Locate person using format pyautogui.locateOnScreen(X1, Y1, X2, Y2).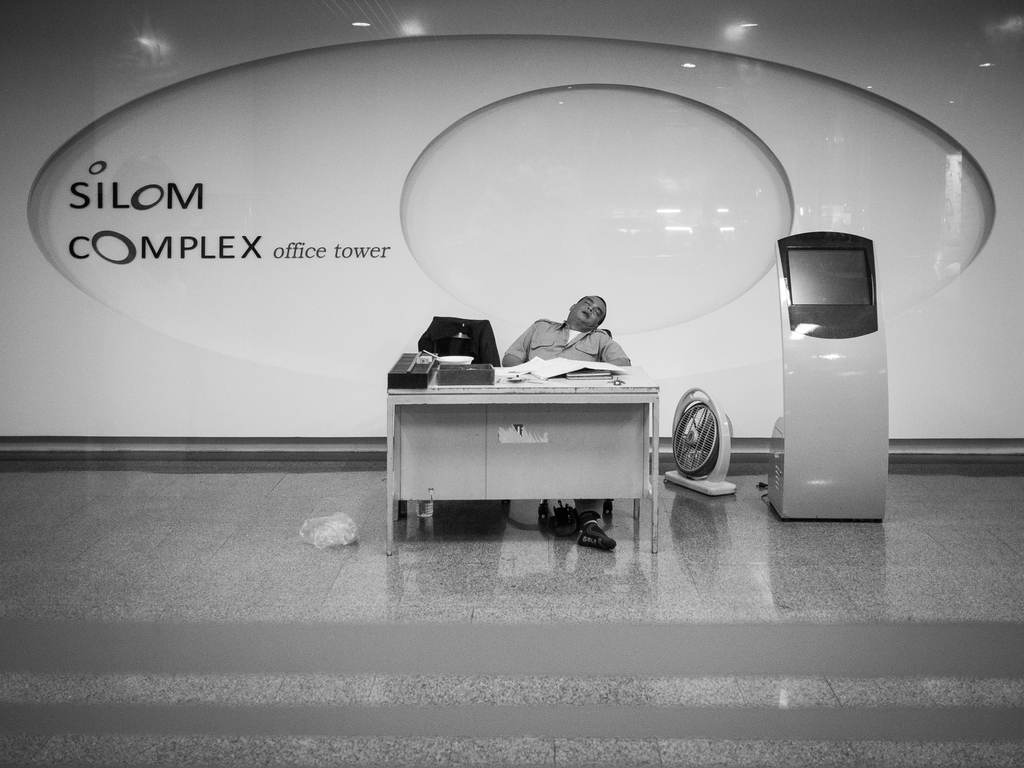
pyautogui.locateOnScreen(509, 292, 627, 380).
